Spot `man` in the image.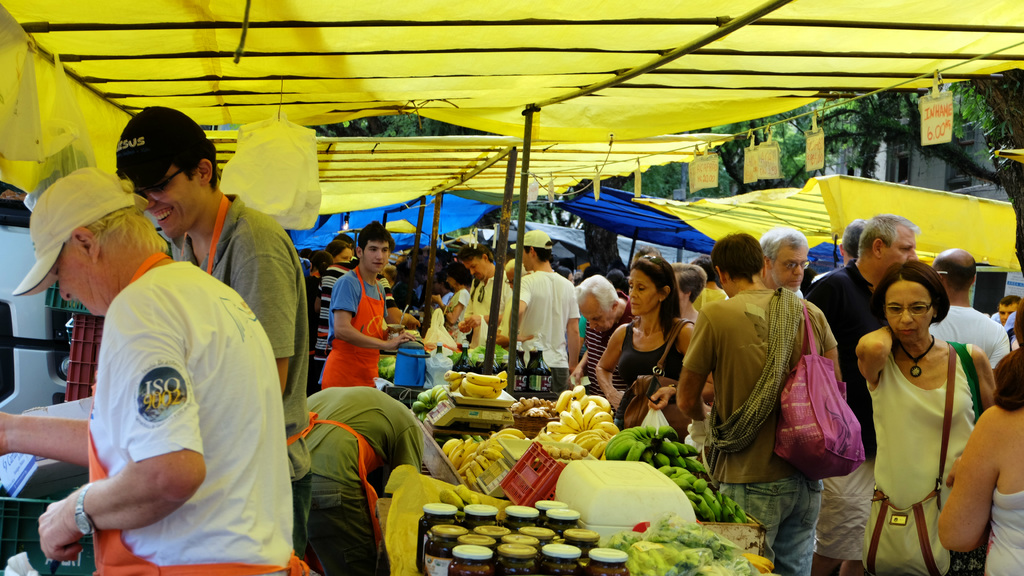
`man` found at rect(112, 108, 312, 556).
